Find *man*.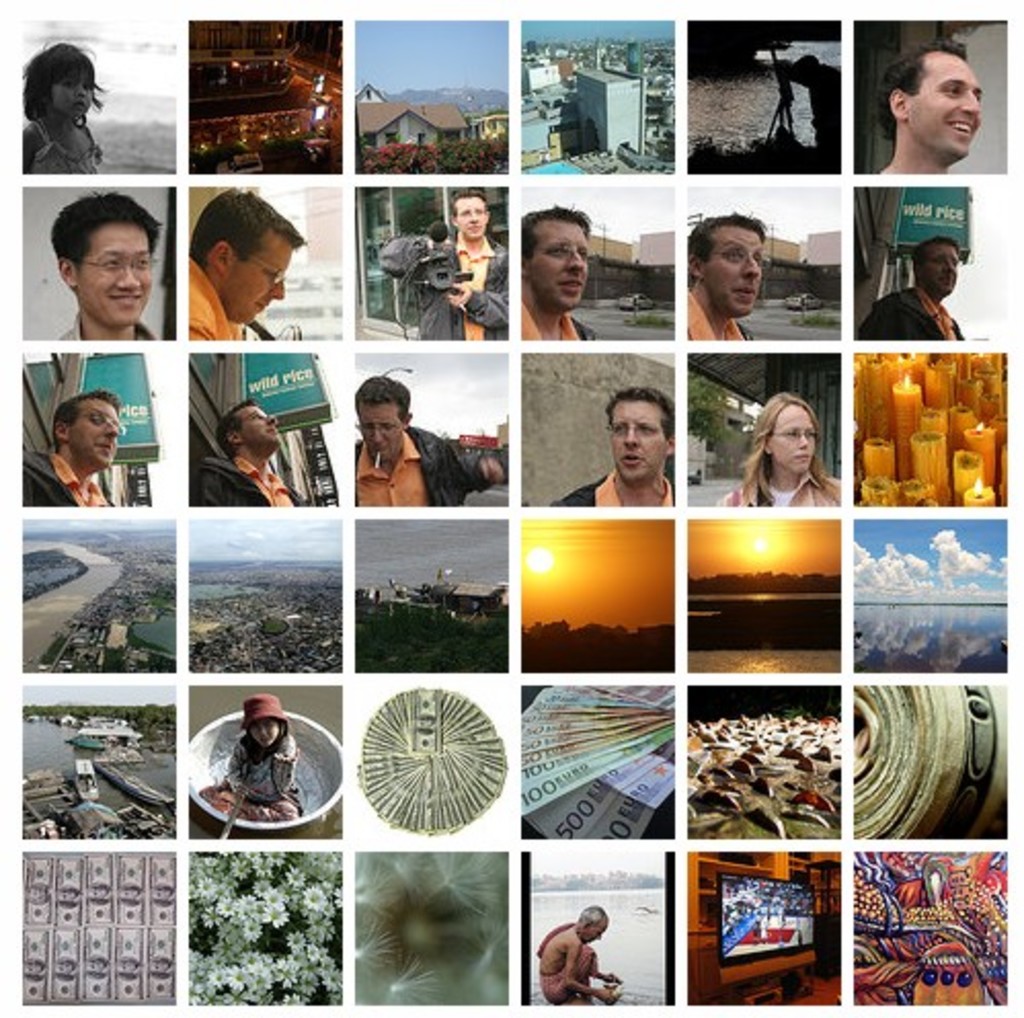
BBox(201, 400, 308, 509).
